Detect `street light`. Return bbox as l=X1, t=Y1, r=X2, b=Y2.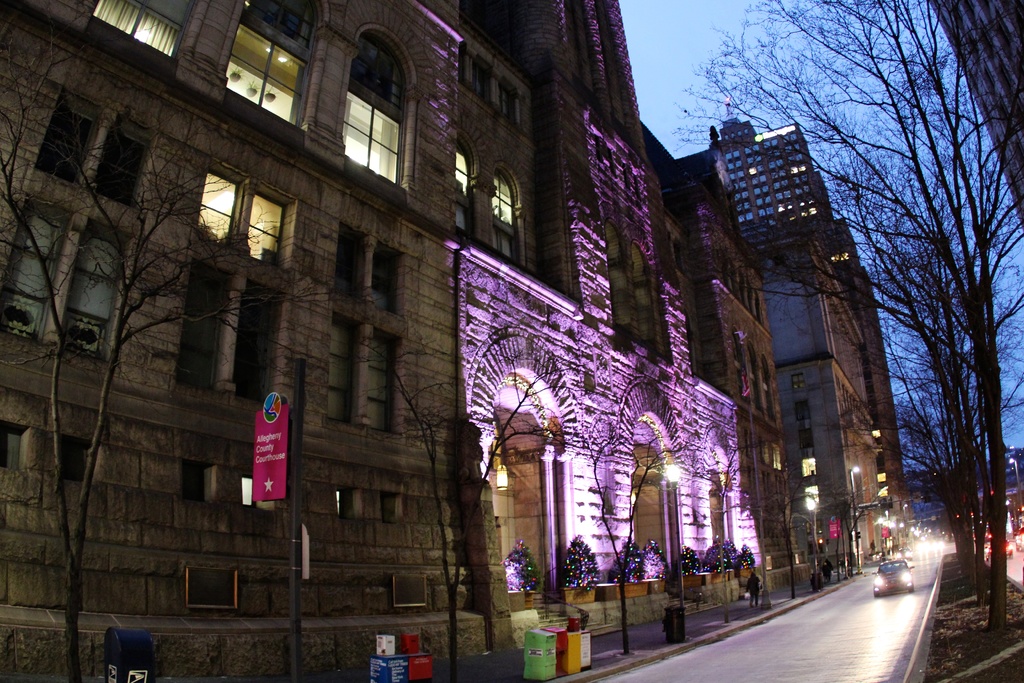
l=780, t=493, r=819, b=598.
